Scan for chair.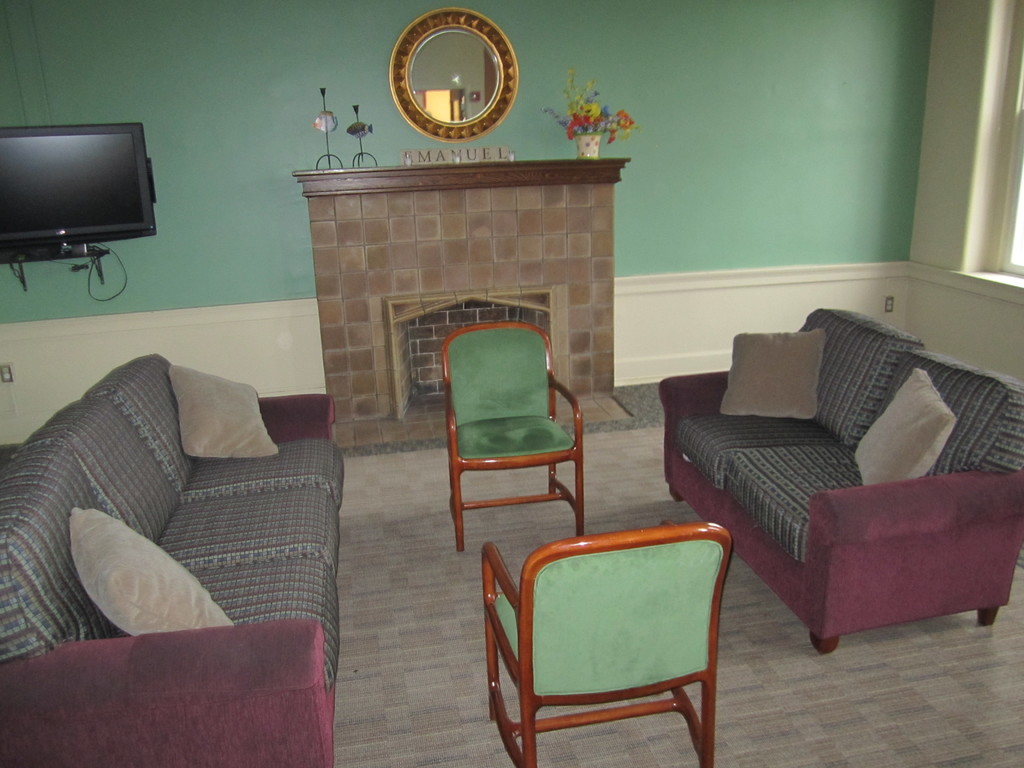
Scan result: l=484, t=526, r=731, b=767.
